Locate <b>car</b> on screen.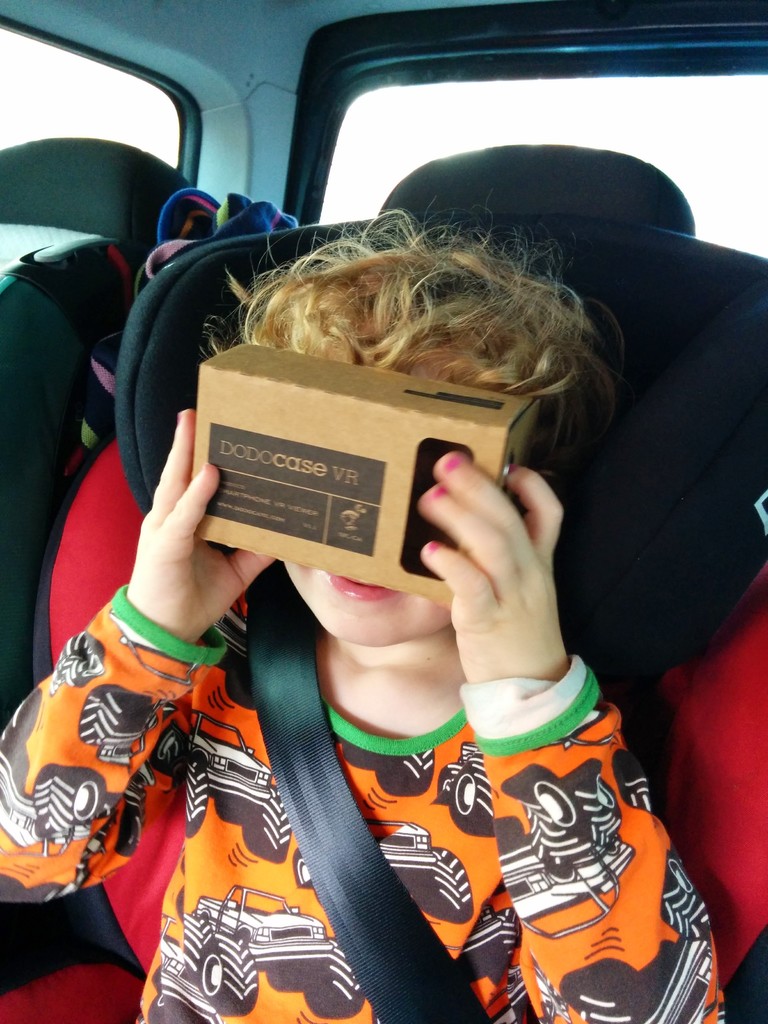
On screen at <bbox>0, 0, 767, 1023</bbox>.
